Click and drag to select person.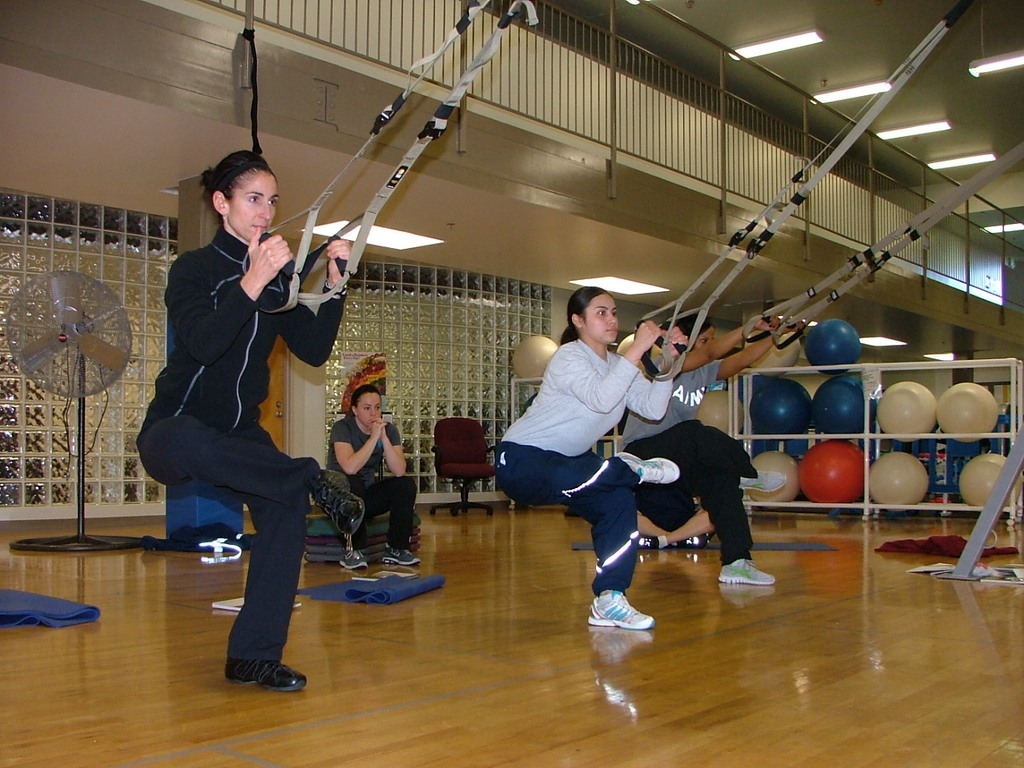
Selection: <box>319,366,406,591</box>.
